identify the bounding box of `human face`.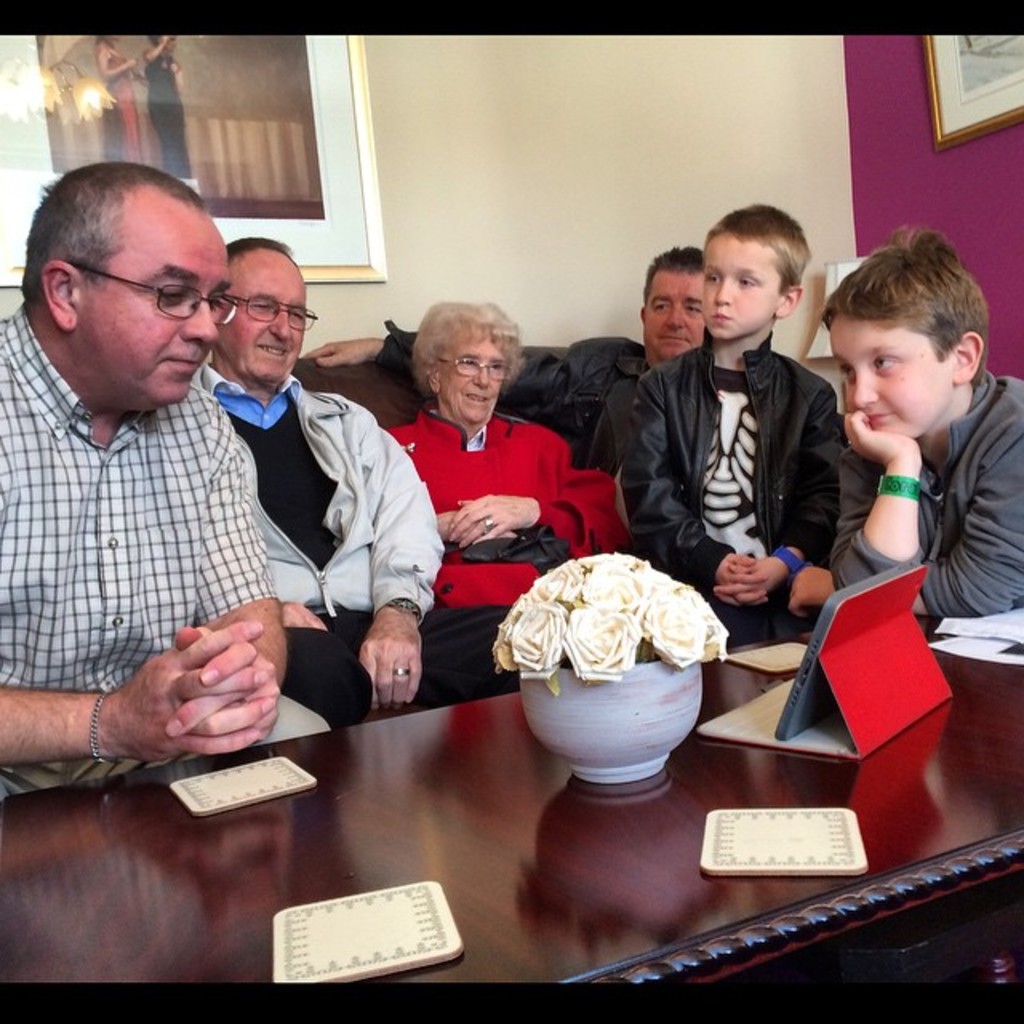
{"left": 829, "top": 314, "right": 950, "bottom": 445}.
